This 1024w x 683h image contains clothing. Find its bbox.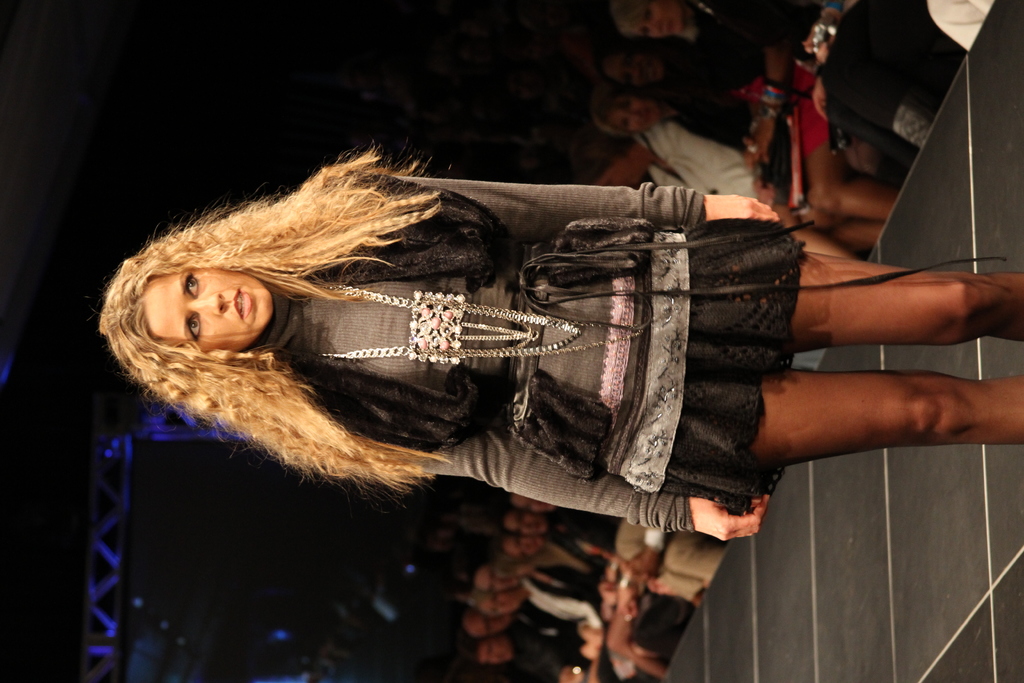
(700,0,909,138).
